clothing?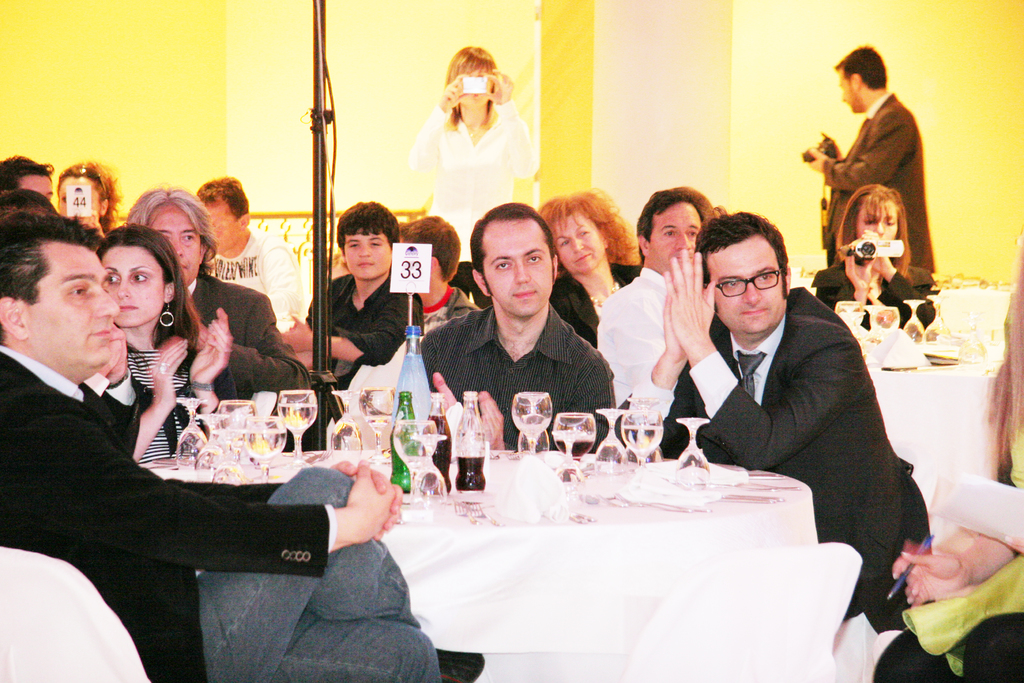
<box>25,333,412,661</box>
